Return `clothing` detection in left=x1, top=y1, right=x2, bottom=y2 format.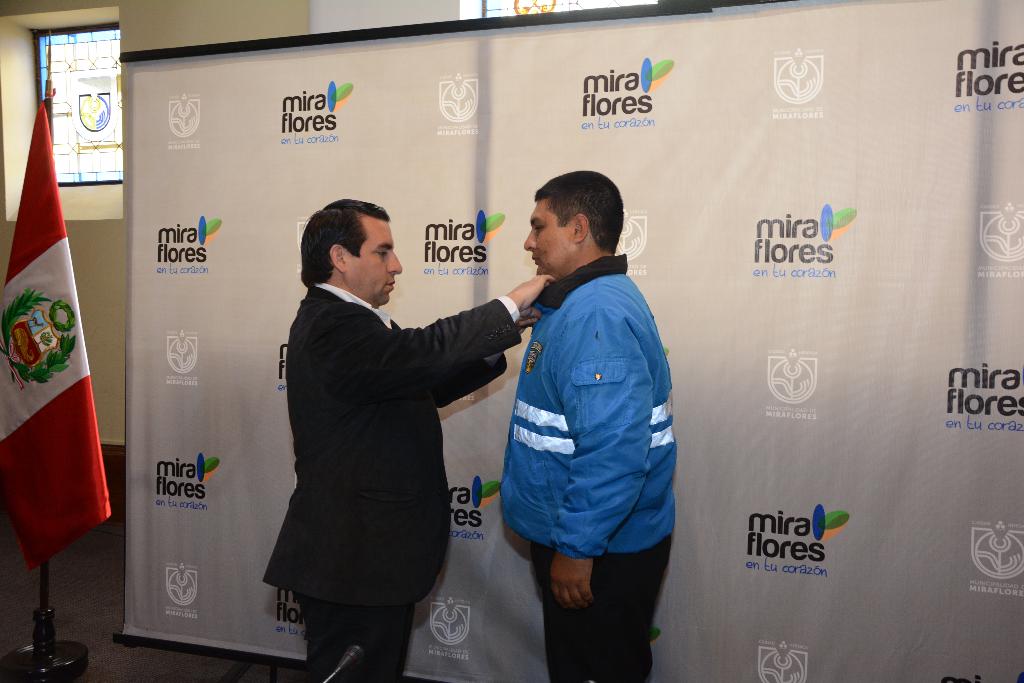
left=255, top=213, right=528, bottom=658.
